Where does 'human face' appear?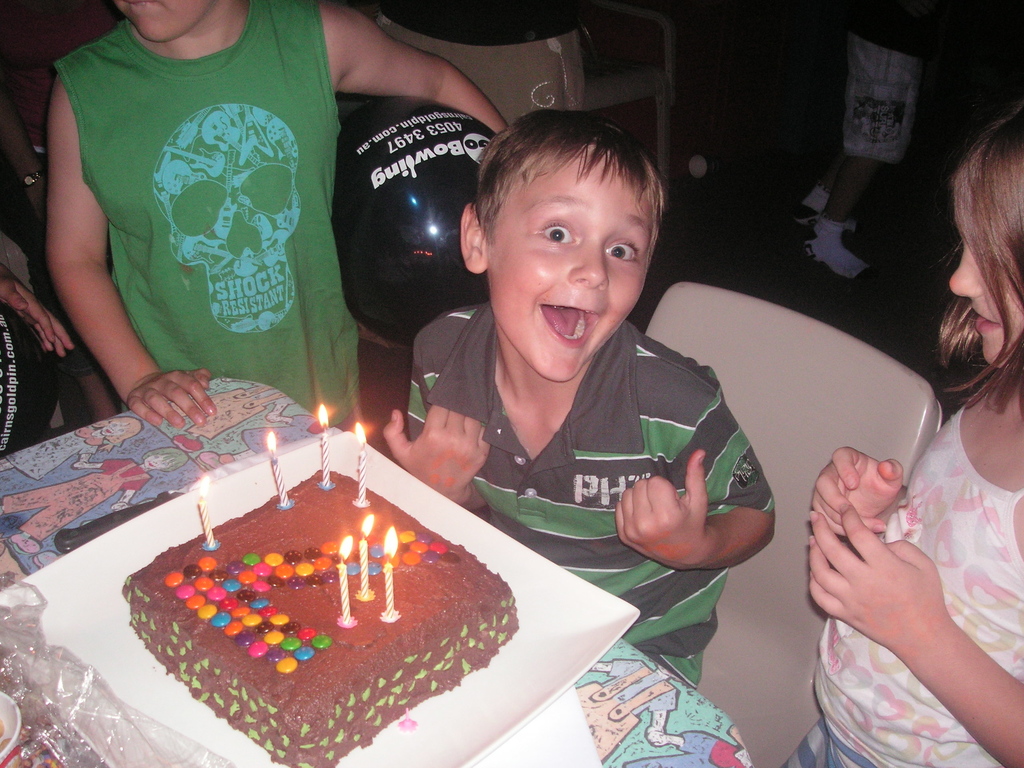
Appears at box(948, 224, 1023, 364).
